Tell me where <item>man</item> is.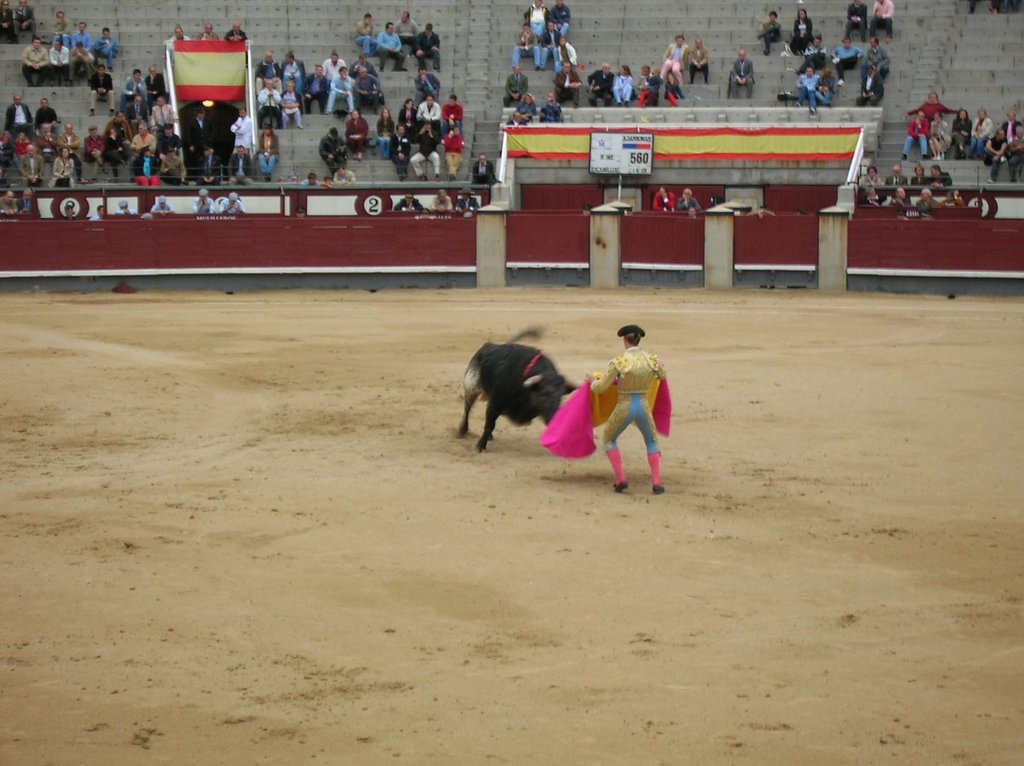
<item>man</item> is at bbox(792, 65, 822, 117).
